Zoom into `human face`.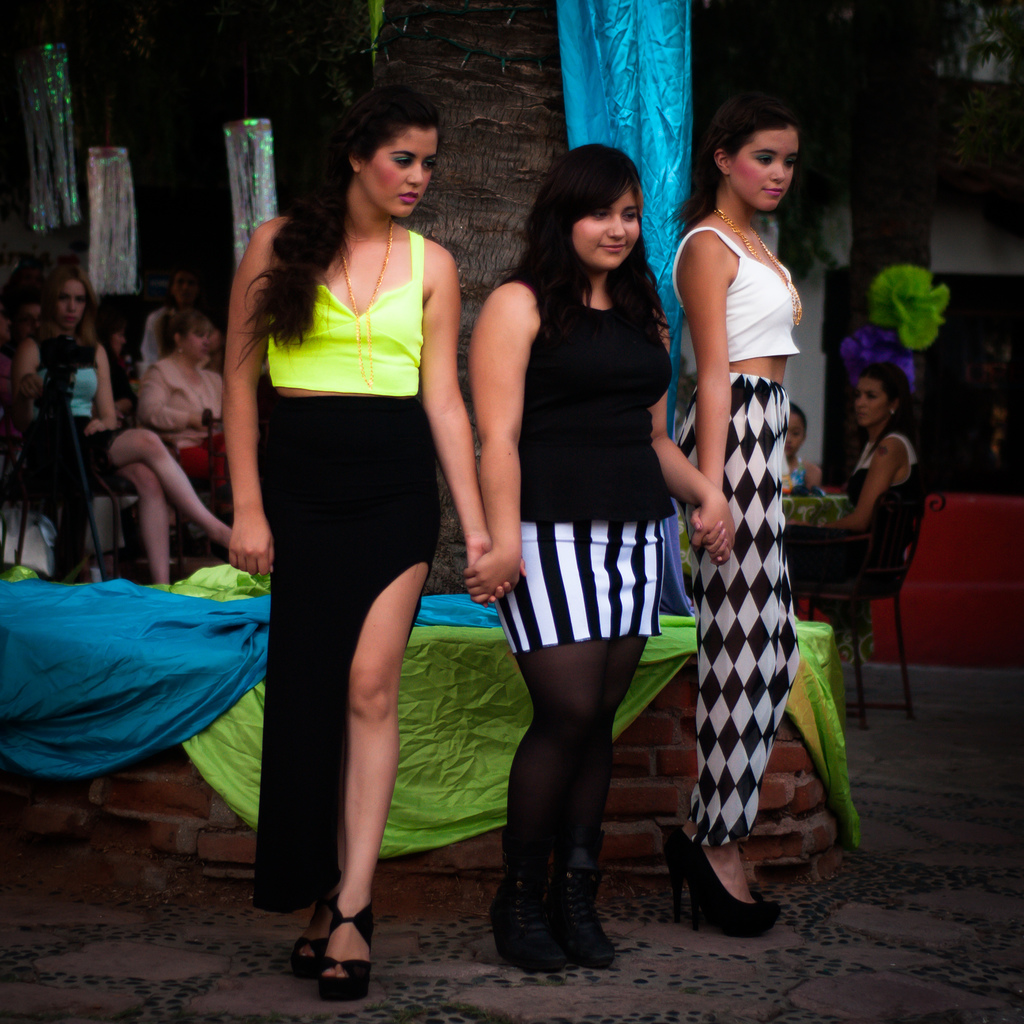
Zoom target: x1=184 y1=321 x2=212 y2=361.
